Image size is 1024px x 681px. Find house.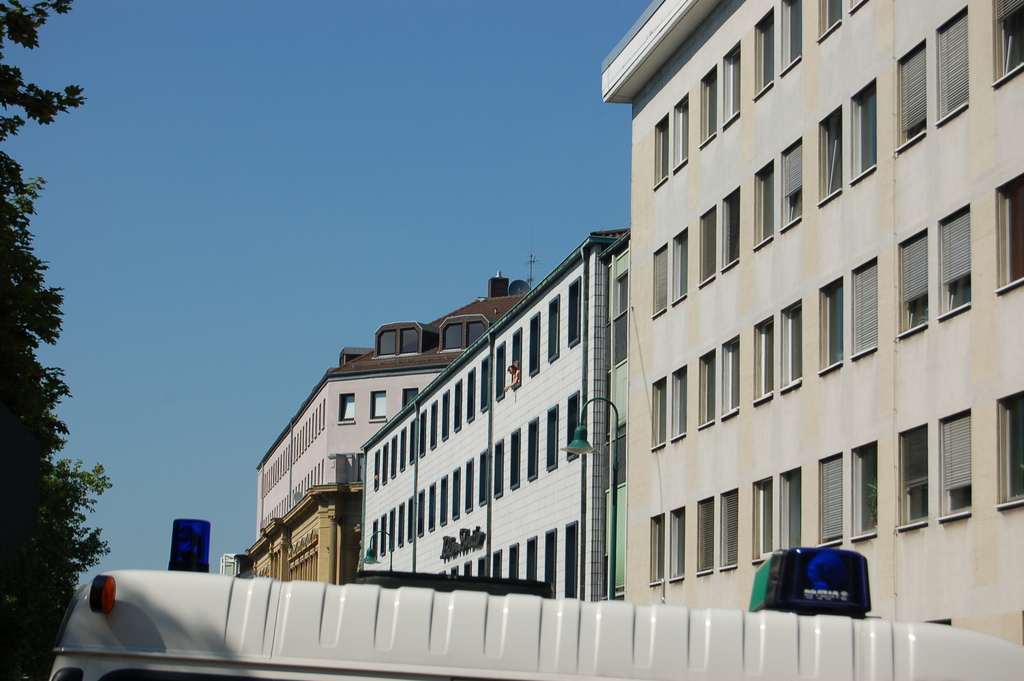
259:268:536:536.
